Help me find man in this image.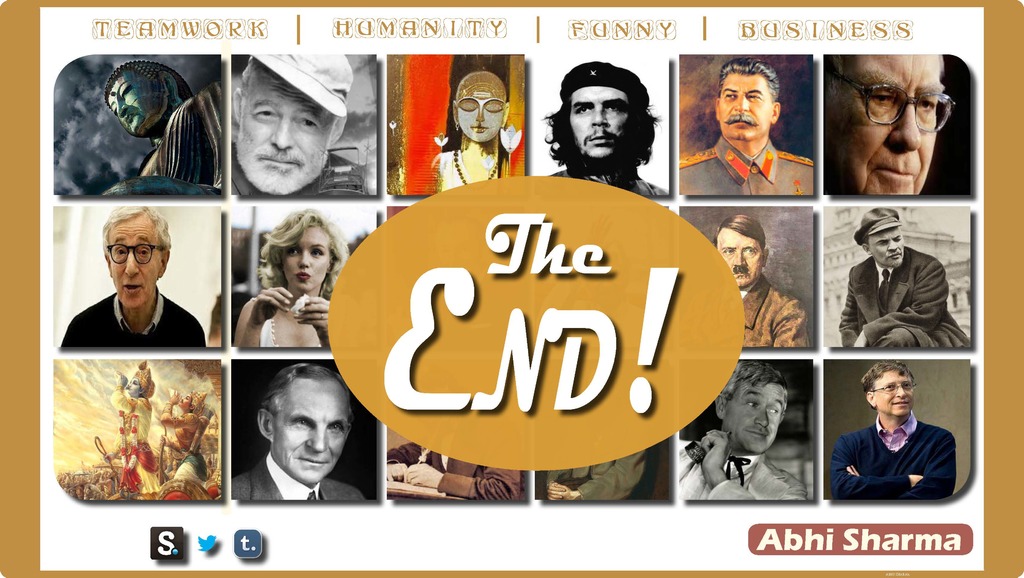
Found it: box(163, 388, 219, 497).
